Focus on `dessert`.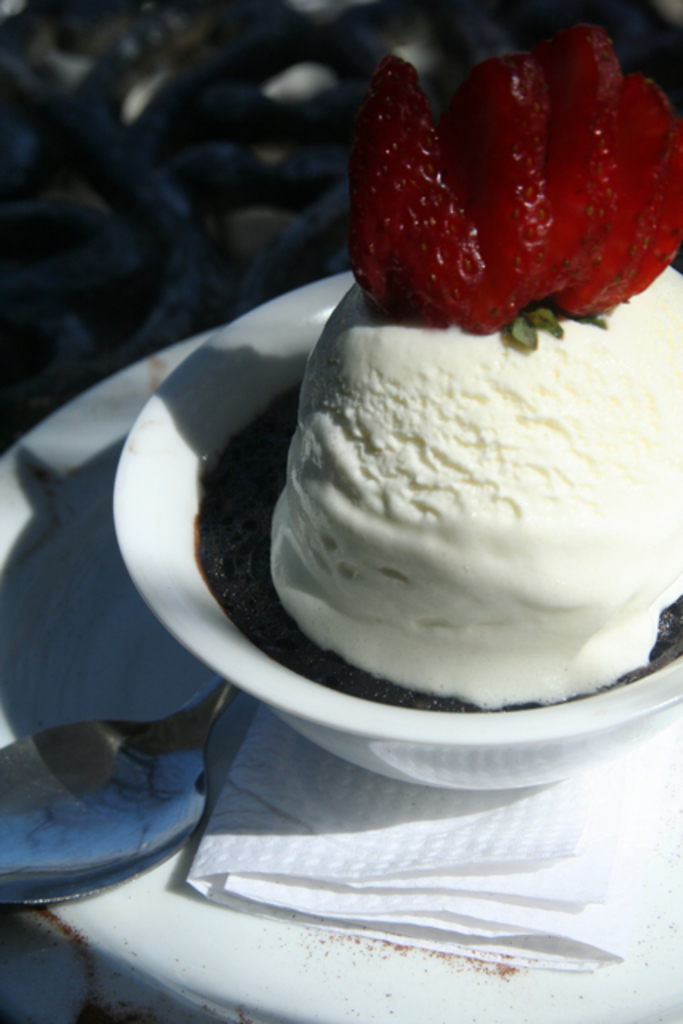
Focused at x1=203, y1=24, x2=681, y2=710.
